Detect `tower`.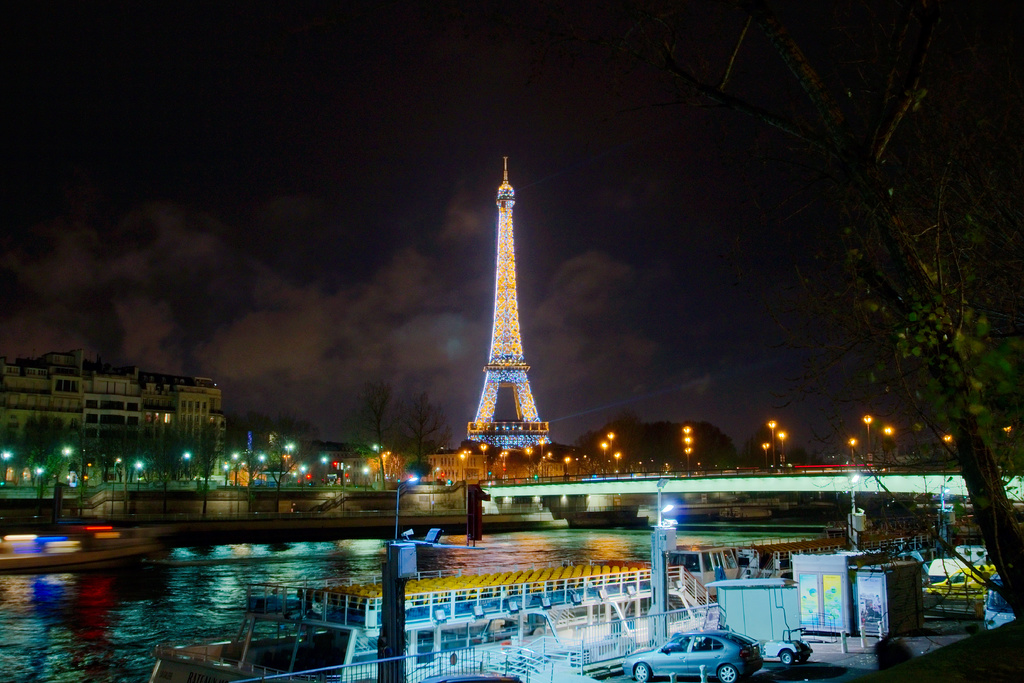
Detected at bbox=[446, 166, 572, 433].
